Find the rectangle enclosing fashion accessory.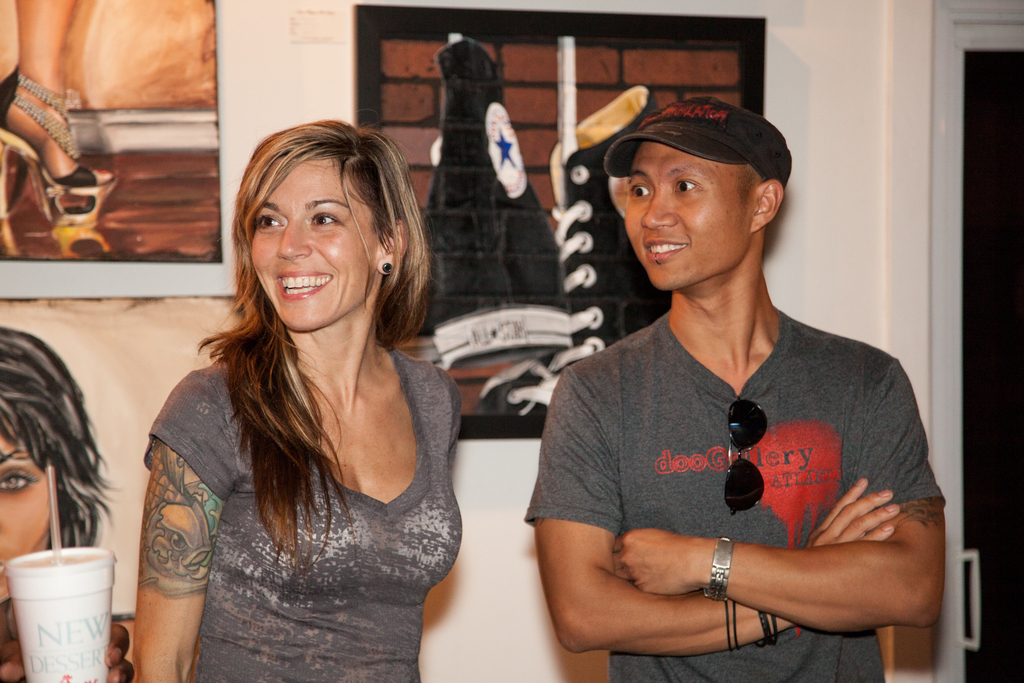
bbox=(701, 536, 737, 606).
